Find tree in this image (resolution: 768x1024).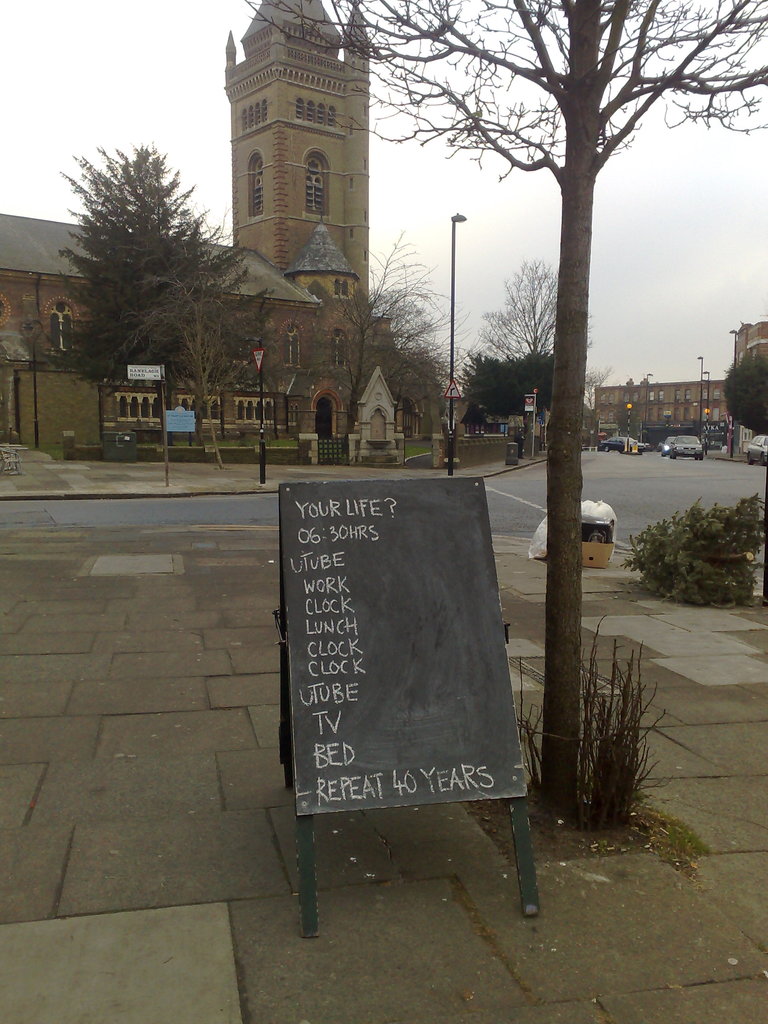
{"left": 723, "top": 354, "right": 765, "bottom": 435}.
